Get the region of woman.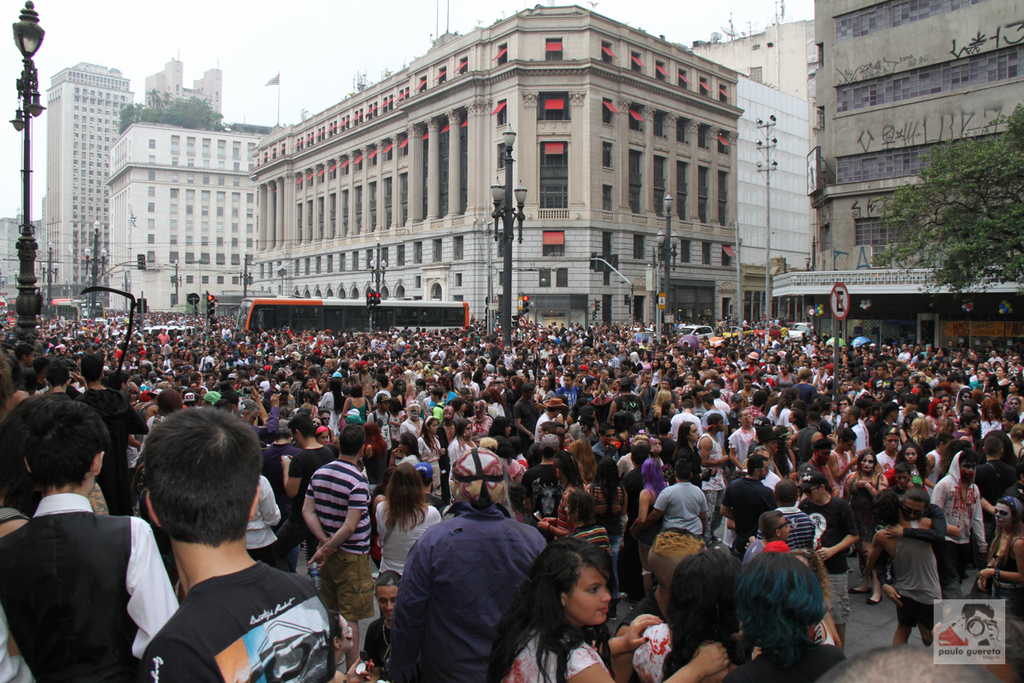
907,413,935,456.
